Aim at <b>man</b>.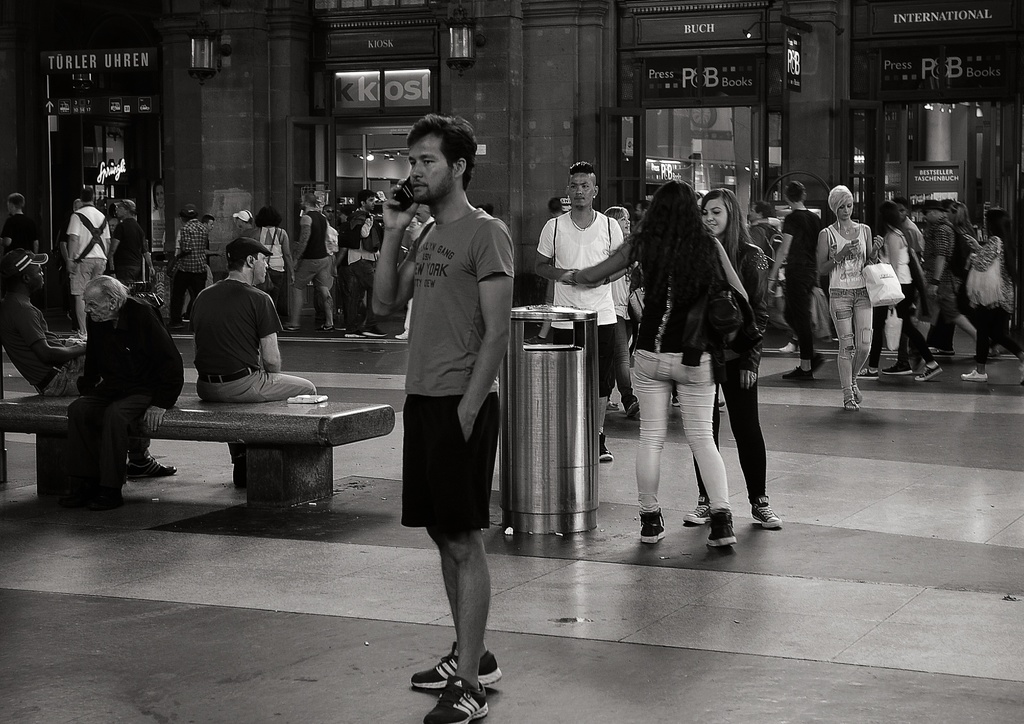
Aimed at select_region(64, 276, 185, 508).
